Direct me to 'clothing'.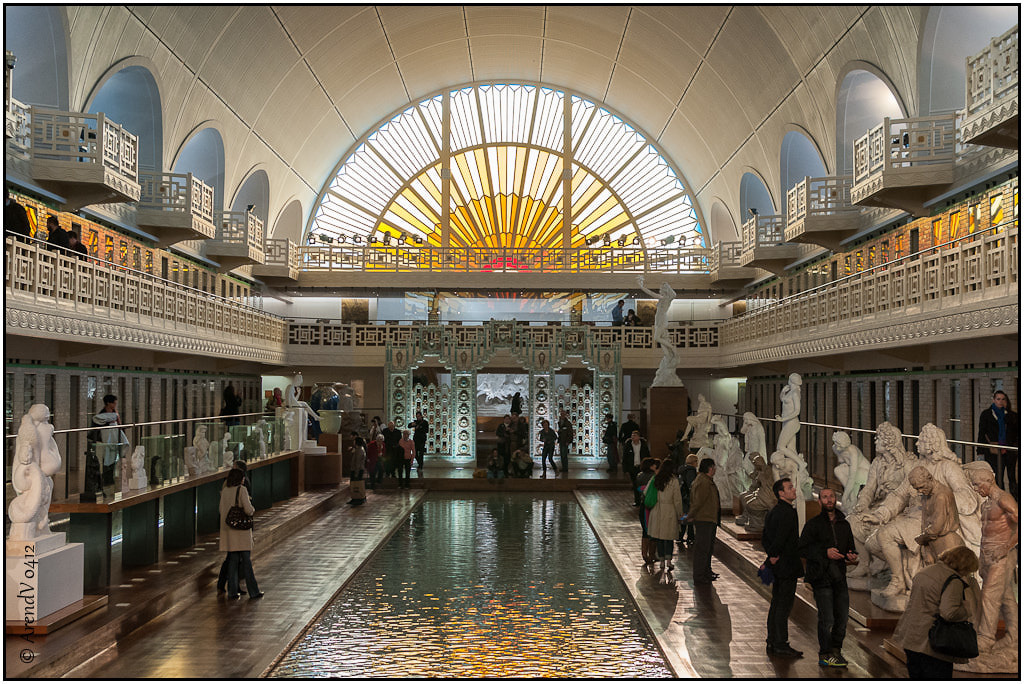
Direction: 629/424/645/439.
